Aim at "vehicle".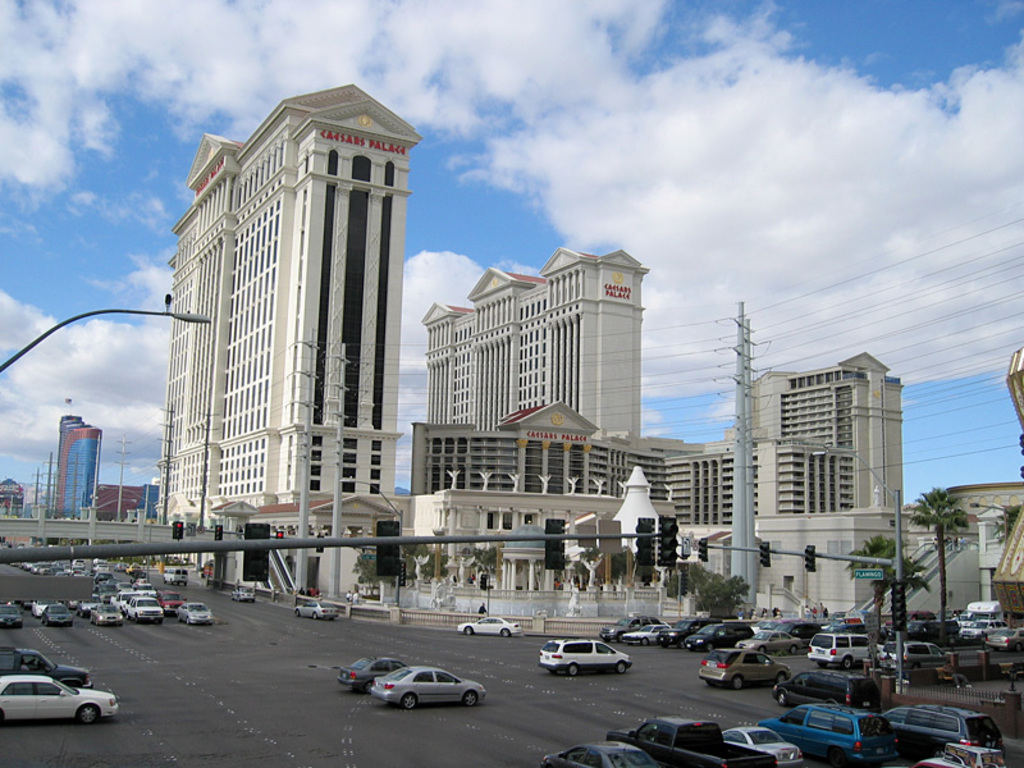
Aimed at left=77, top=596, right=99, bottom=608.
